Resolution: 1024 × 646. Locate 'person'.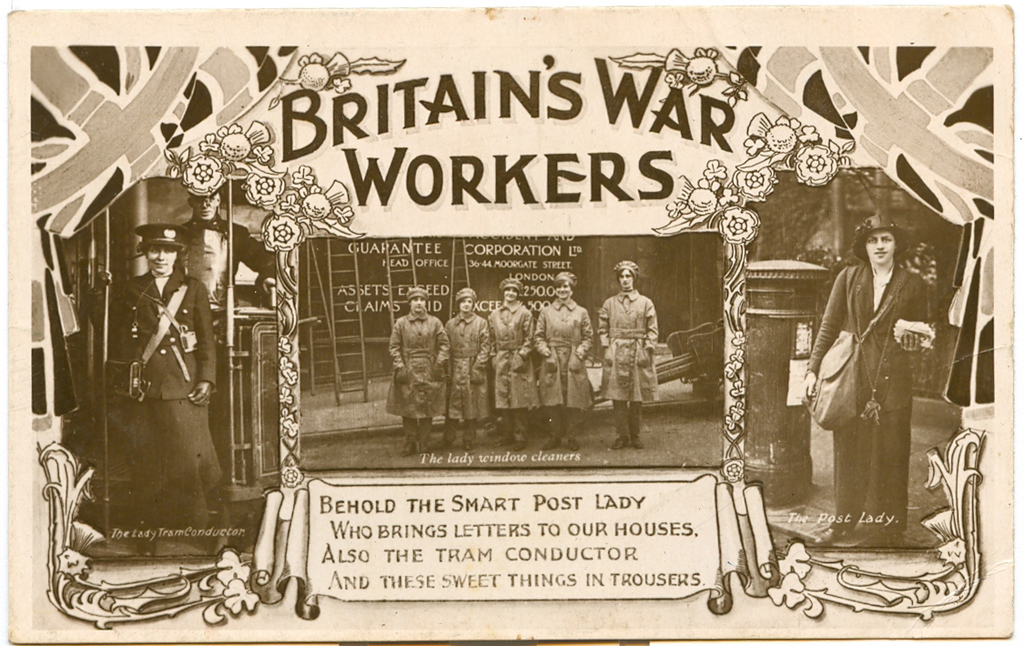
(736,187,965,571).
